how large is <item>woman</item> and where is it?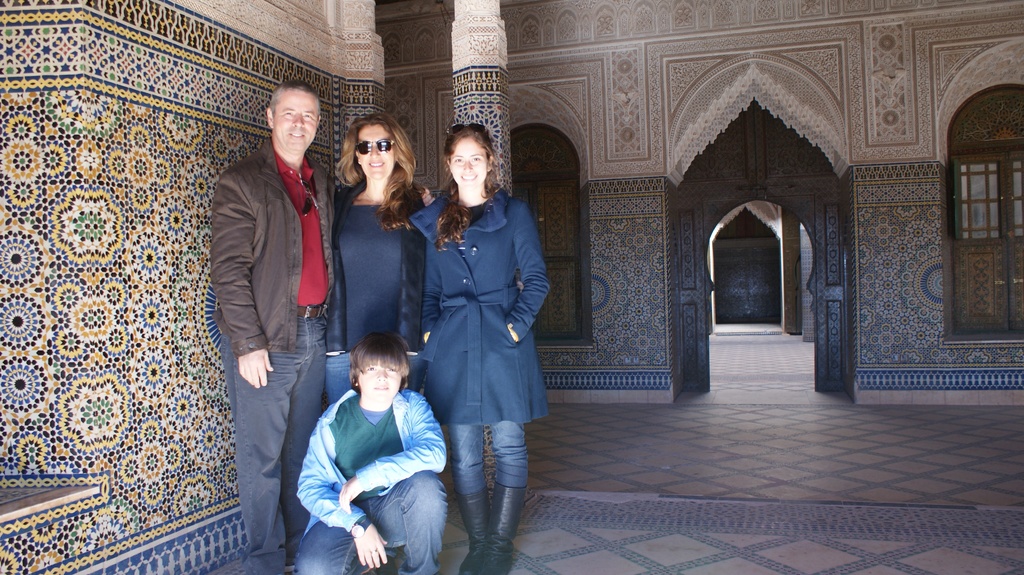
Bounding box: [323,115,426,403].
